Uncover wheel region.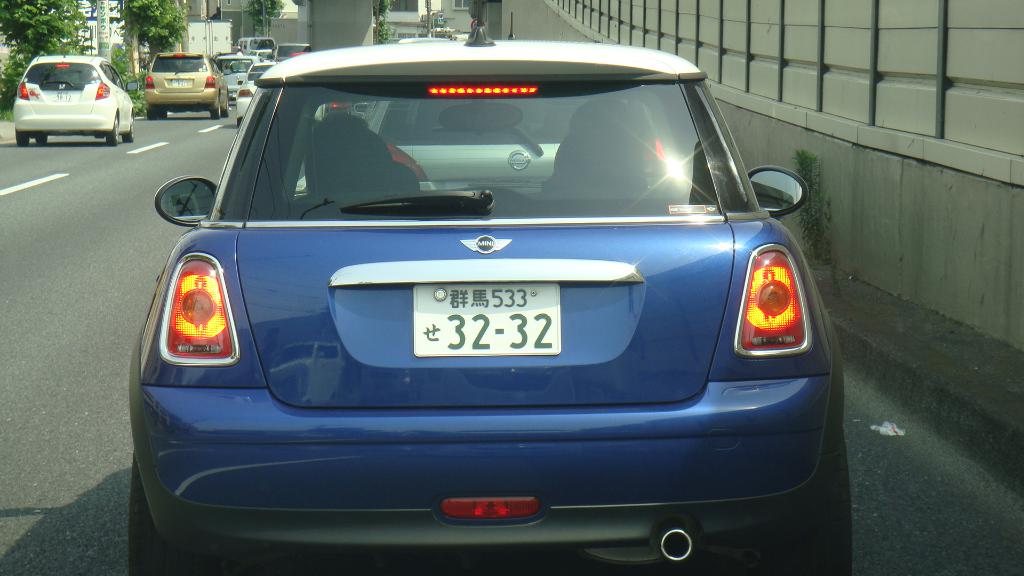
Uncovered: l=106, t=112, r=122, b=143.
